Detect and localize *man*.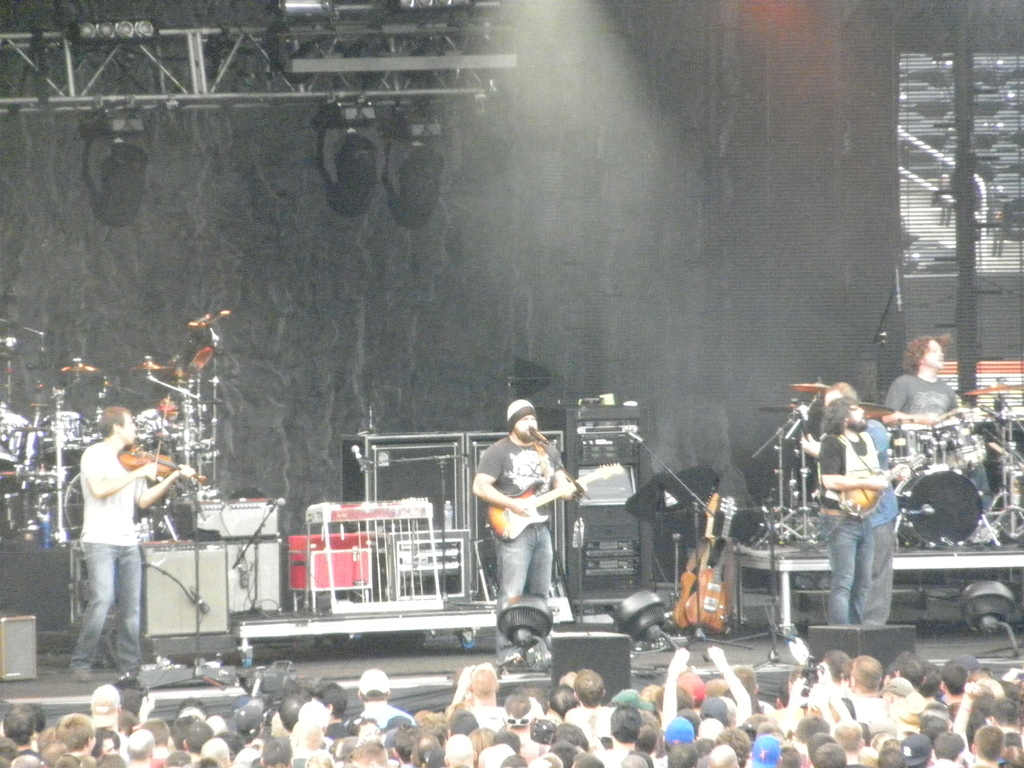
Localized at [left=465, top=414, right=584, bottom=655].
